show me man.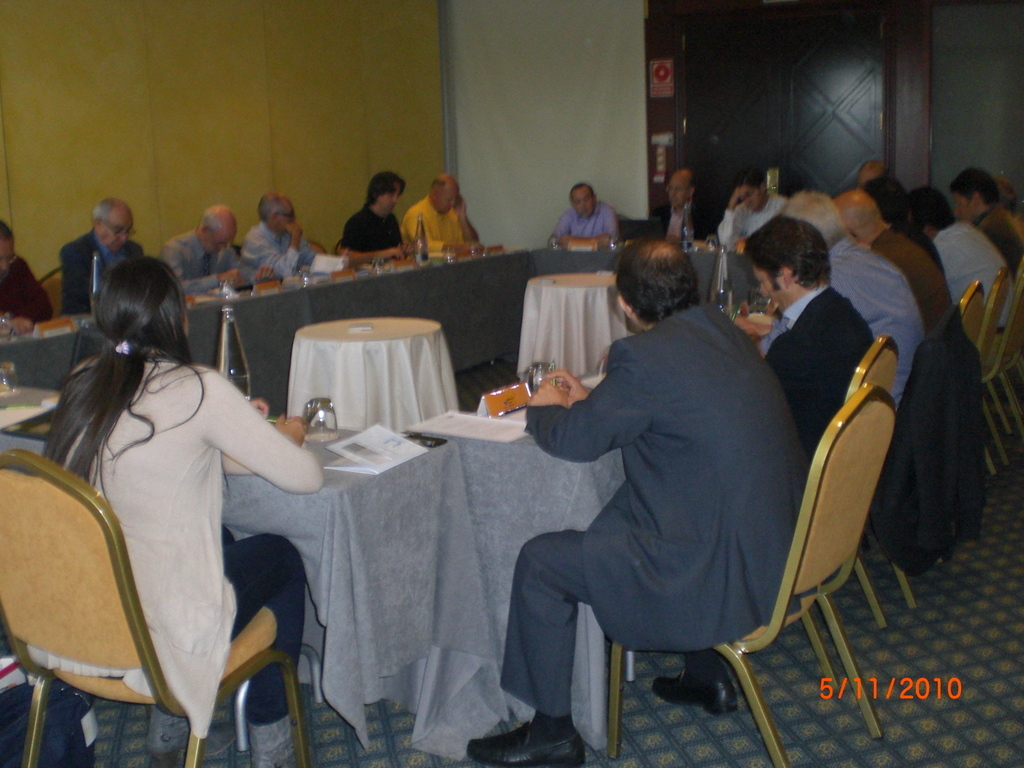
man is here: 52,200,141,316.
